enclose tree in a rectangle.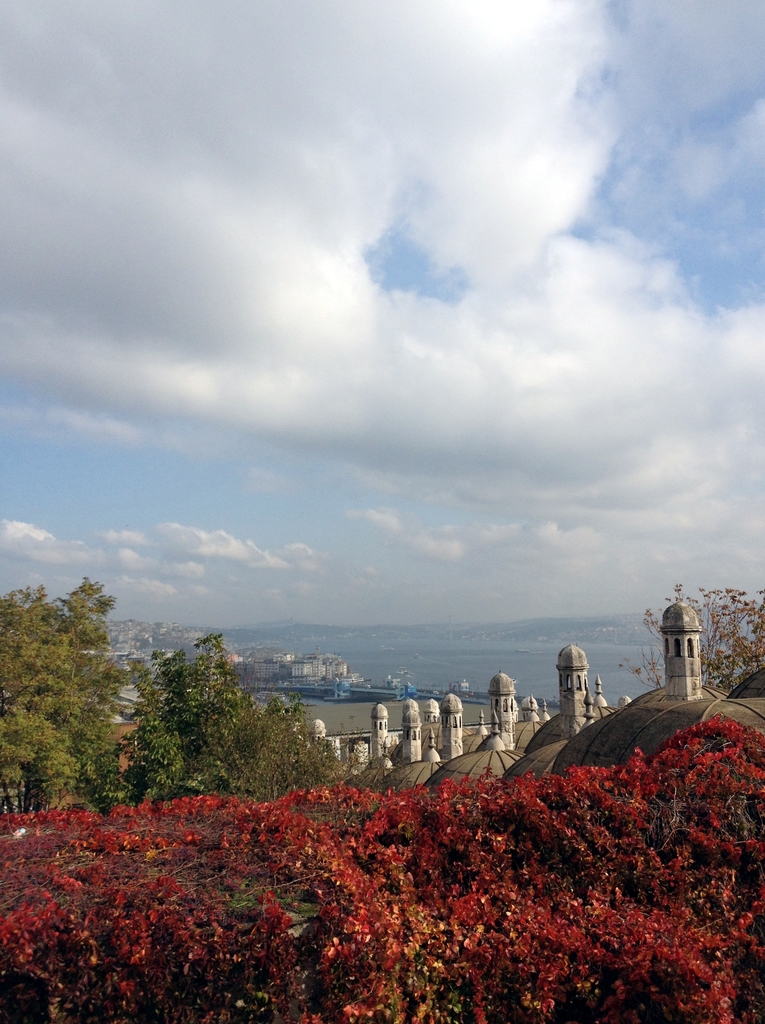
left=0, top=573, right=133, bottom=812.
